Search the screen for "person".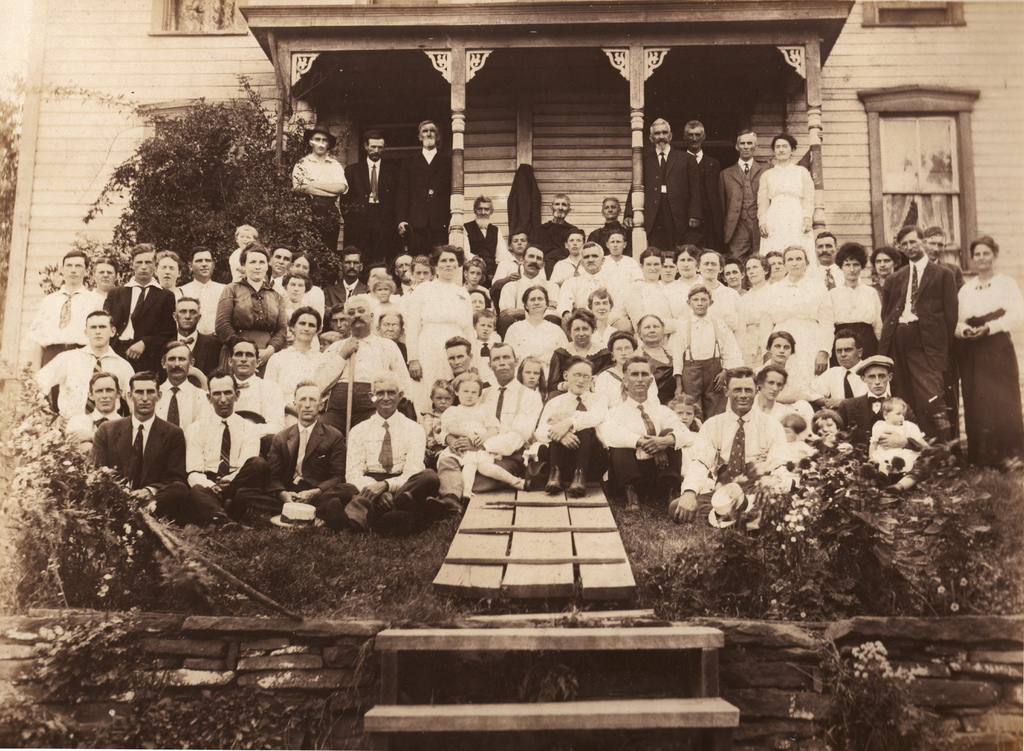
Found at region(173, 295, 221, 375).
